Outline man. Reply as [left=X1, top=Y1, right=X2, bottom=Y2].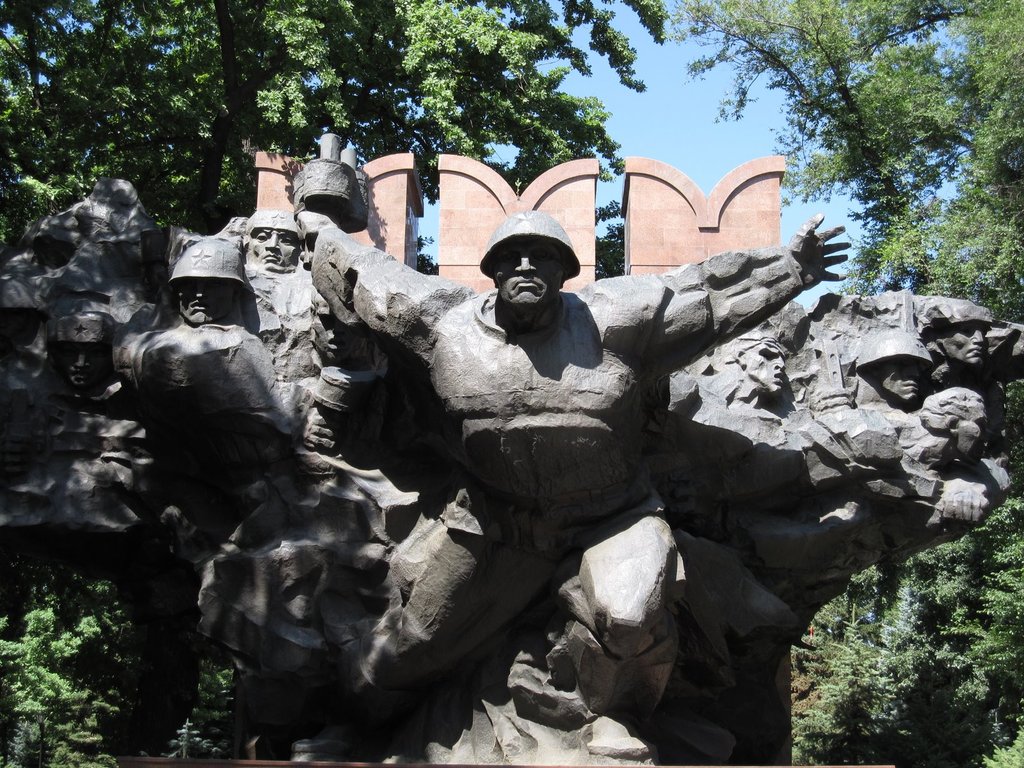
[left=844, top=329, right=929, bottom=408].
